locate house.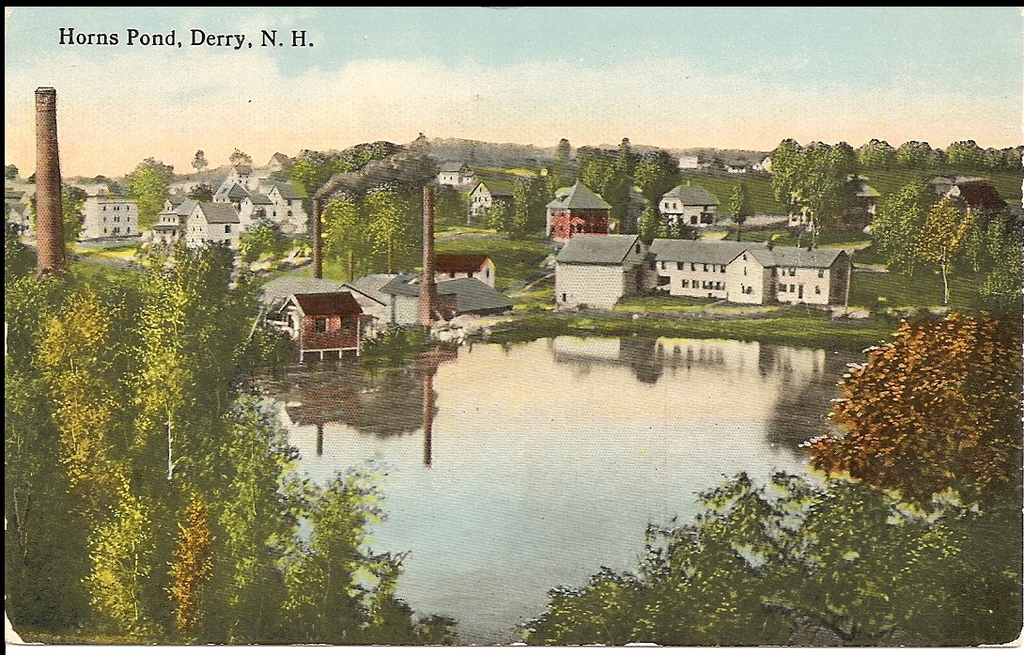
Bounding box: region(285, 288, 364, 356).
